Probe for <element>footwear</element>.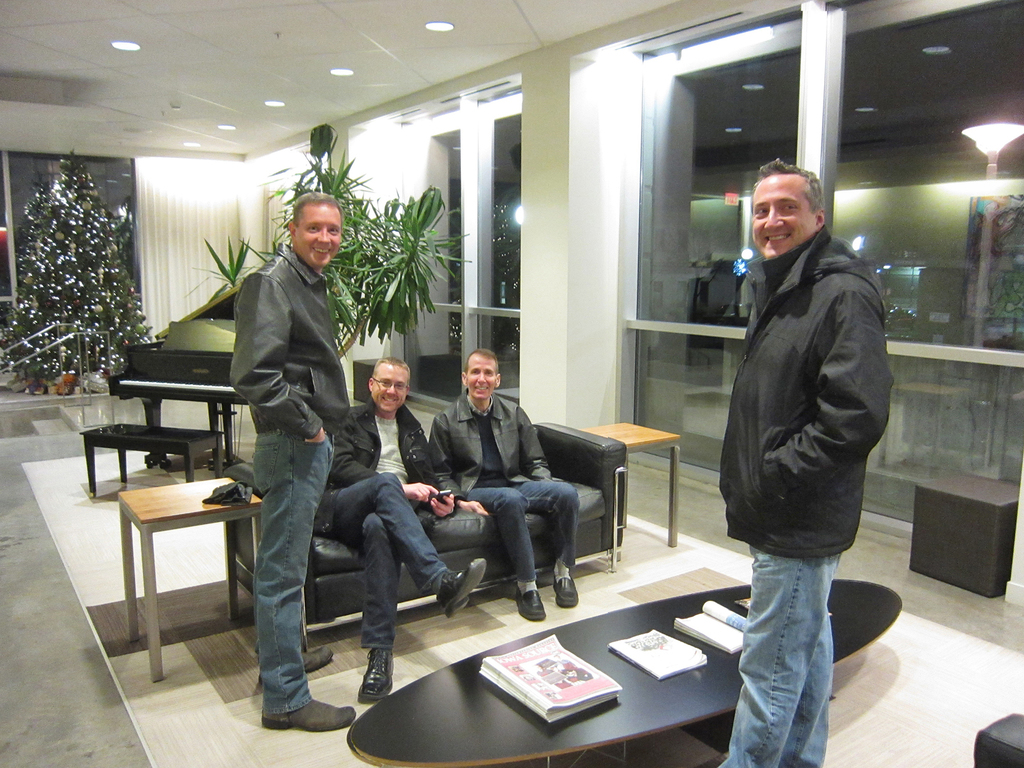
Probe result: x1=443, y1=559, x2=486, y2=620.
